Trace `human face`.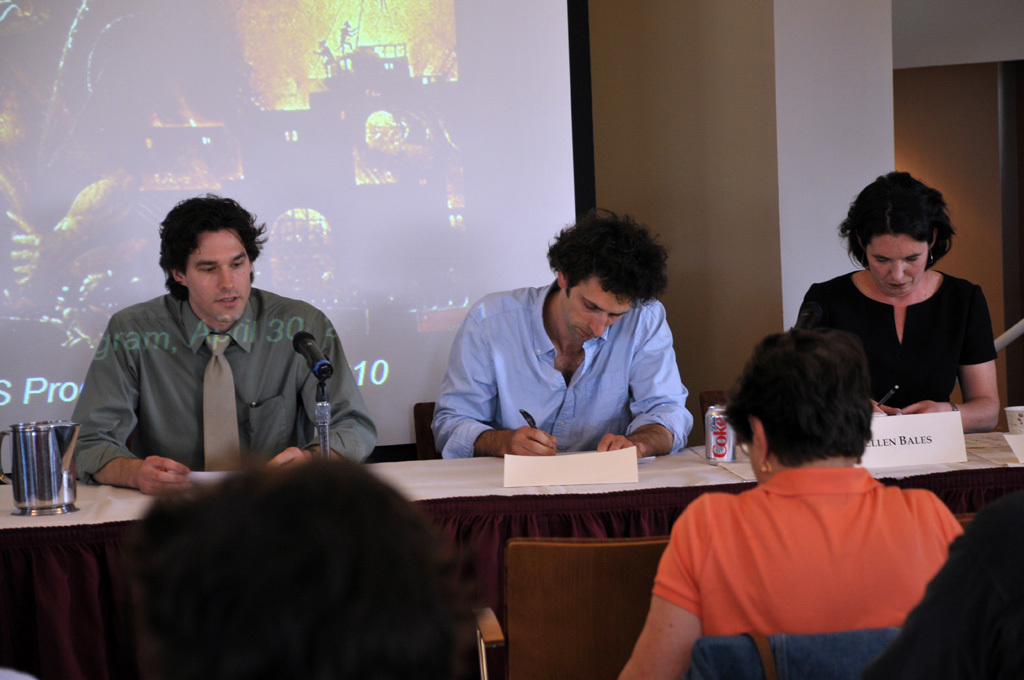
Traced to [left=564, top=289, right=634, bottom=341].
